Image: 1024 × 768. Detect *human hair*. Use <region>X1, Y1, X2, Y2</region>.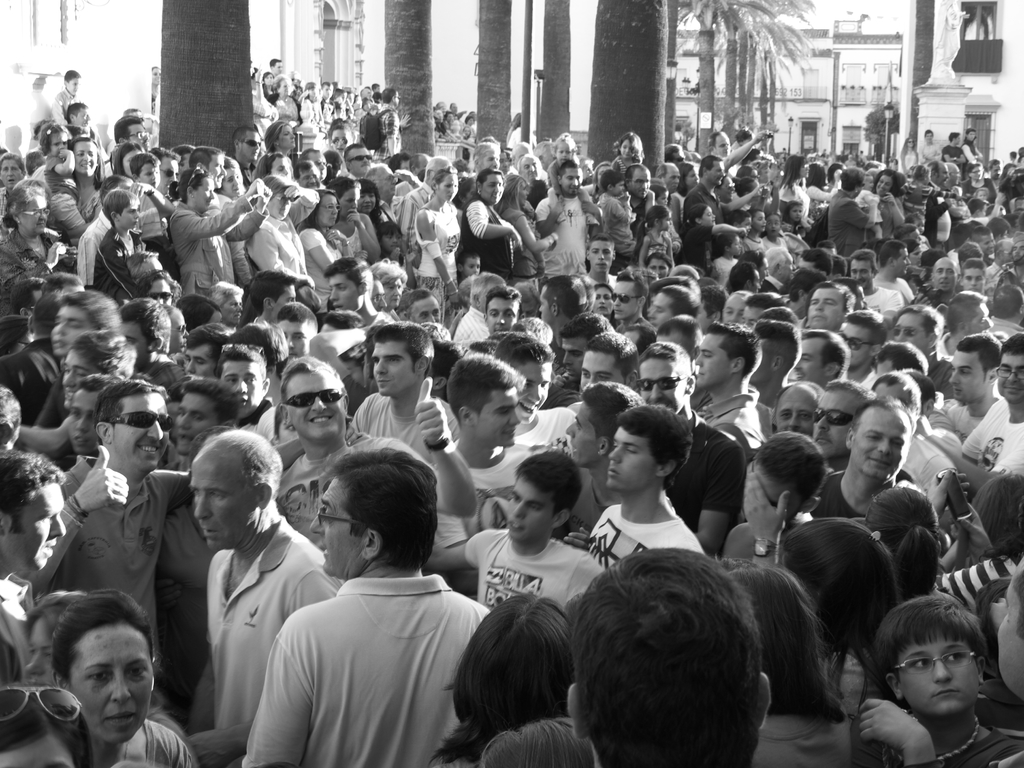
<region>622, 403, 691, 474</region>.
